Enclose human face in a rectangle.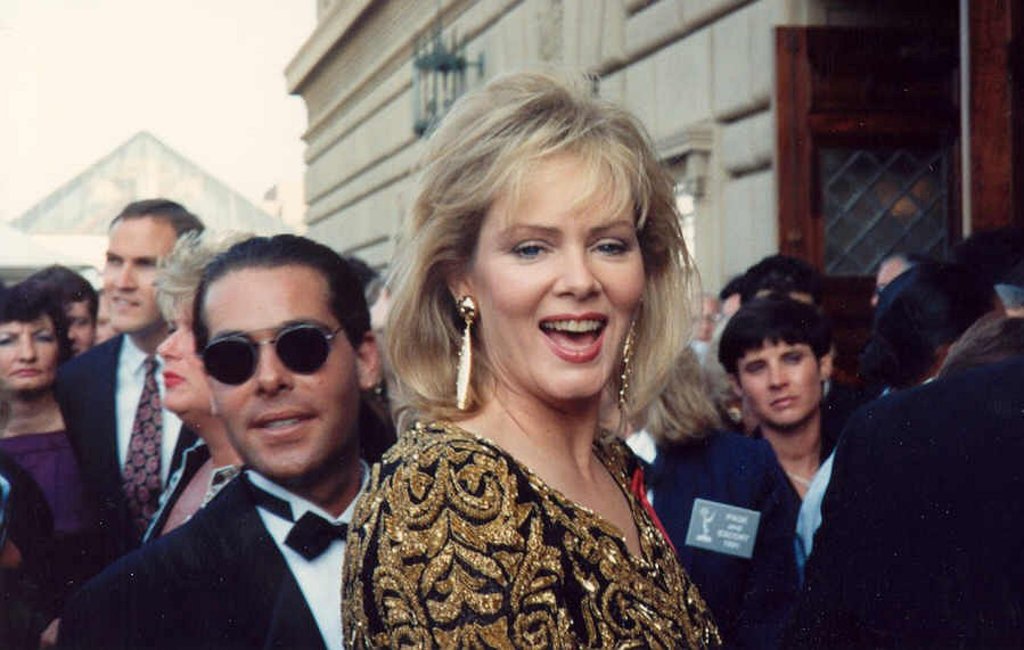
(221, 269, 350, 470).
